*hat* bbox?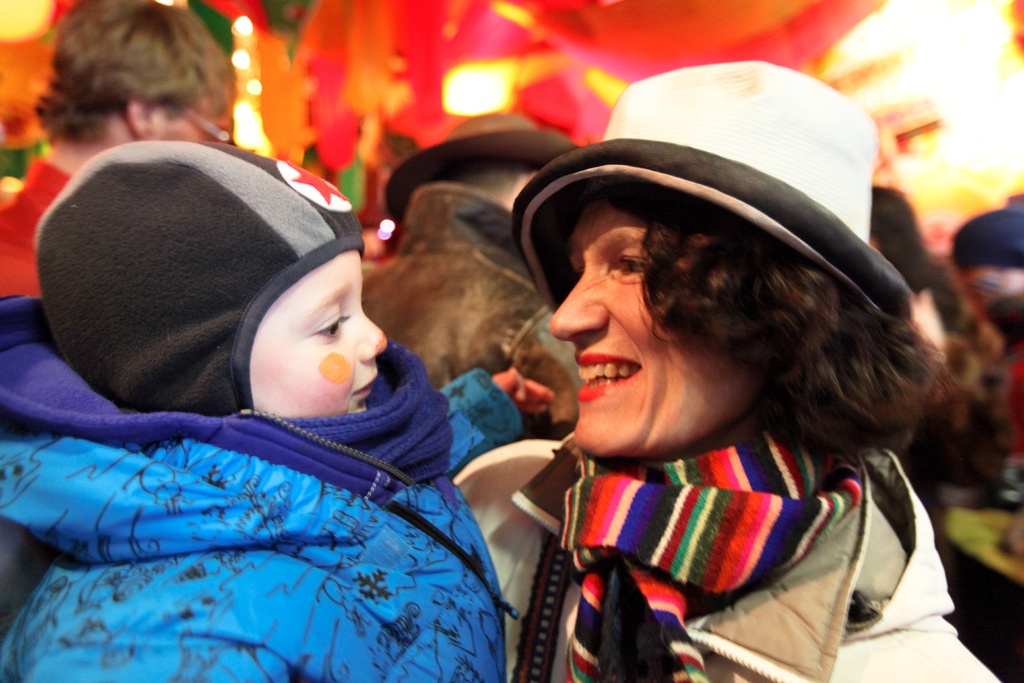
383, 115, 579, 227
